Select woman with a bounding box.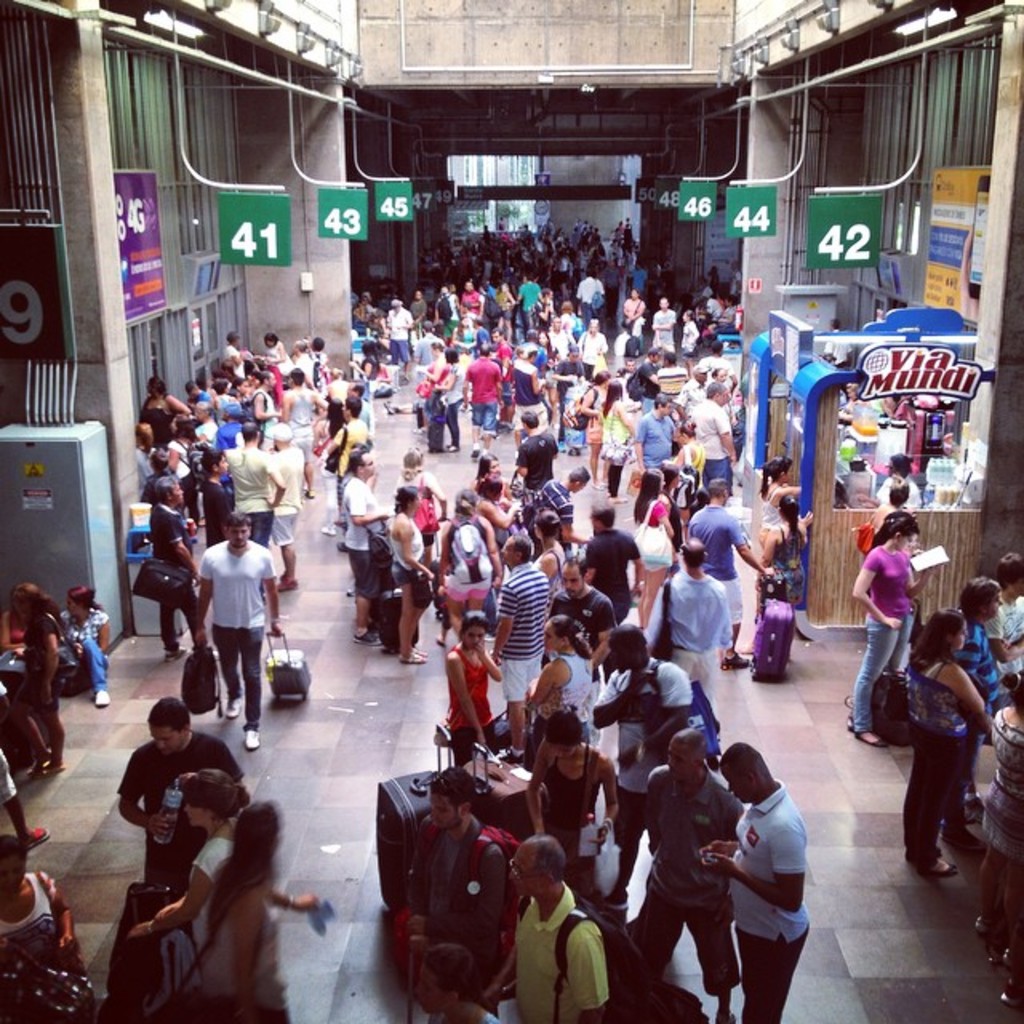
bbox=[192, 795, 331, 1022].
